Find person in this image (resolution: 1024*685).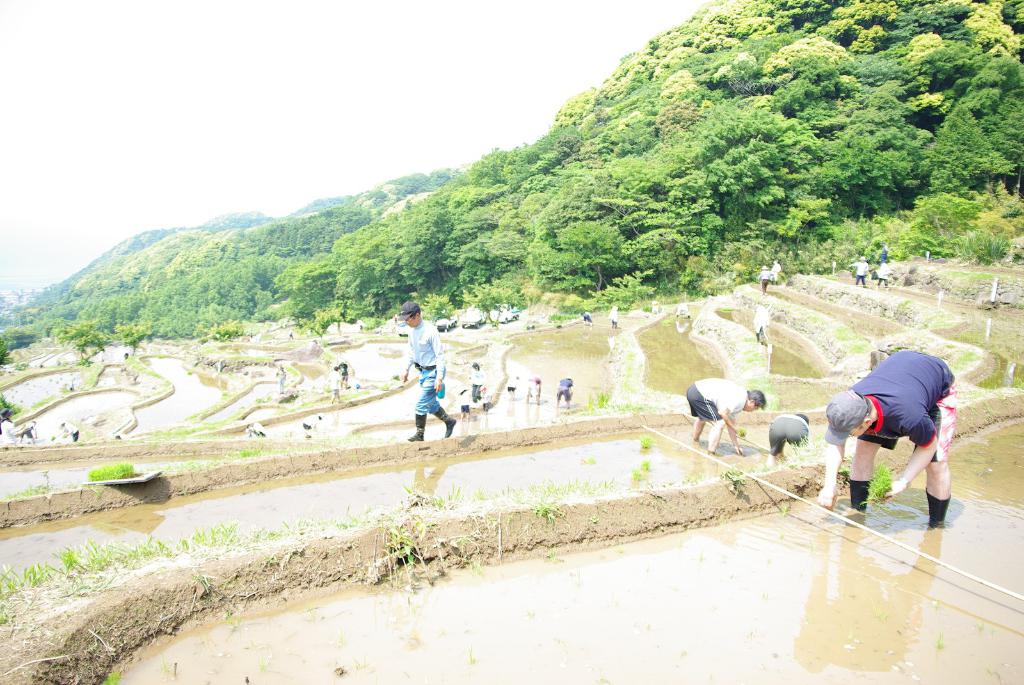
(753,301,771,346).
